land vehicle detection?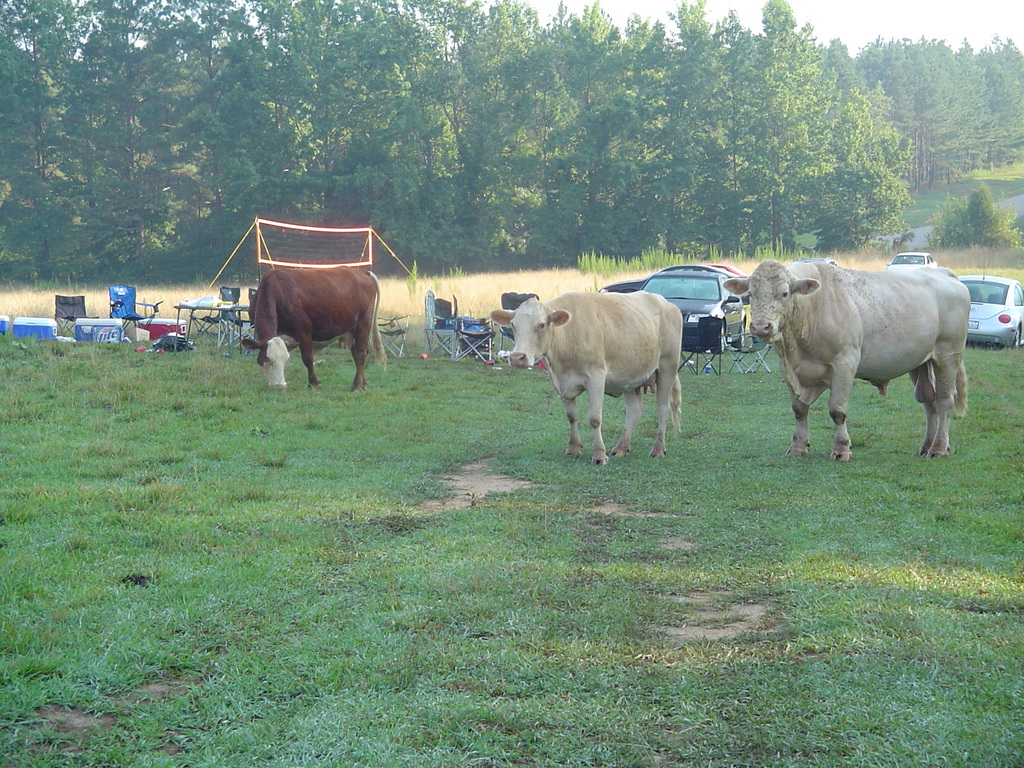
crop(886, 252, 936, 274)
